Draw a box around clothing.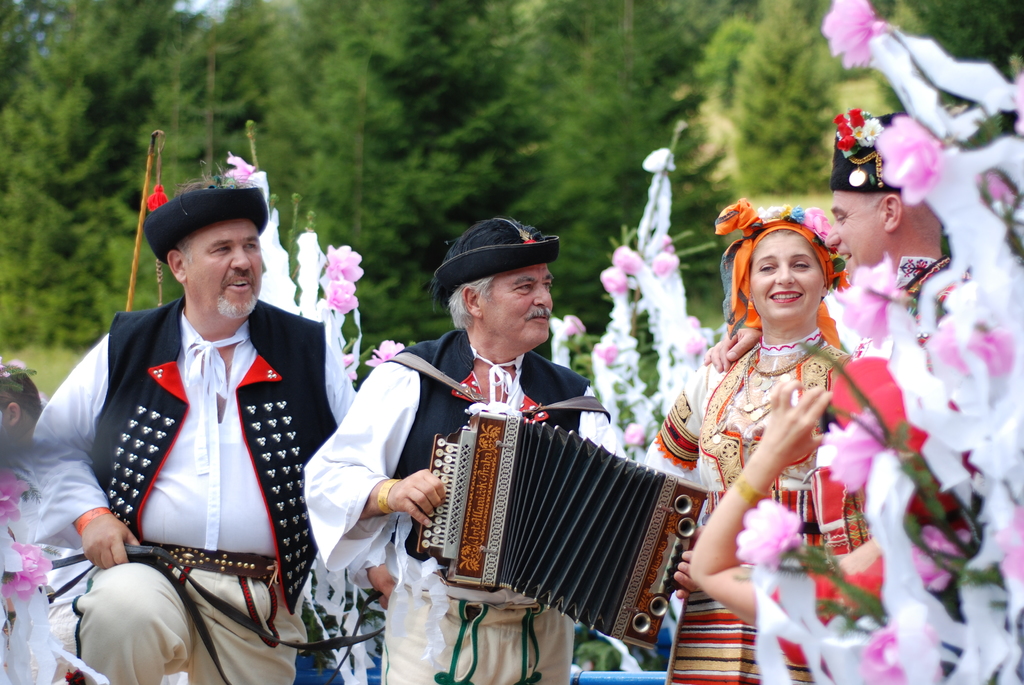
[283, 318, 657, 684].
